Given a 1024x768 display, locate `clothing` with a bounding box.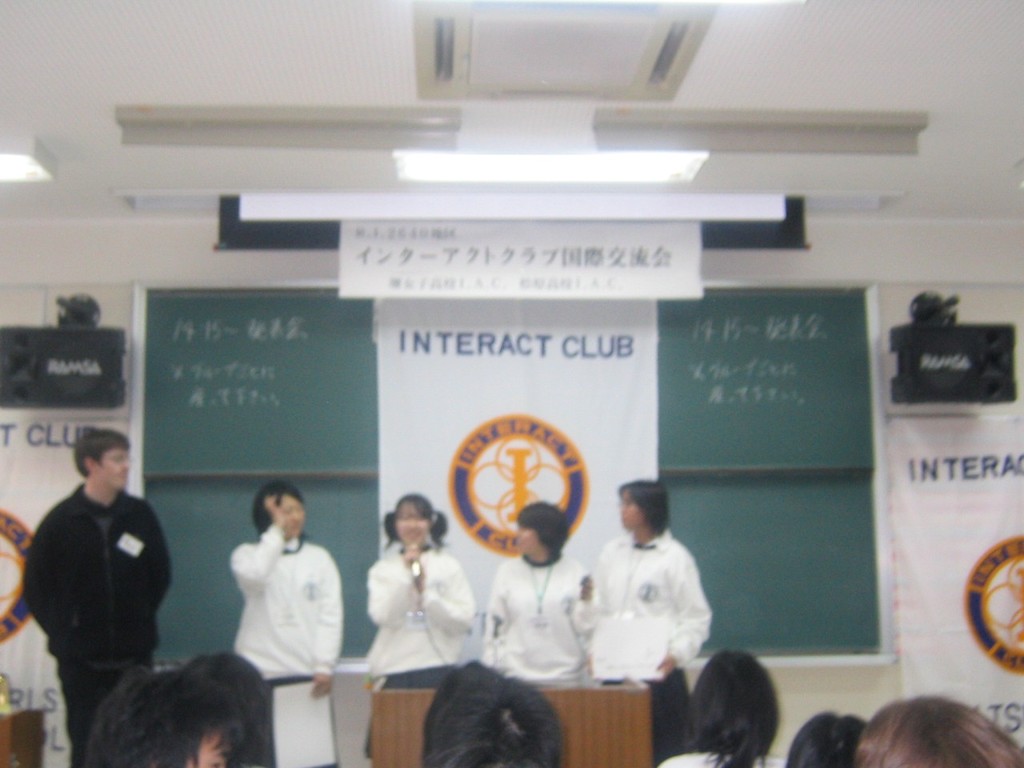
Located: 361/536/474/756.
